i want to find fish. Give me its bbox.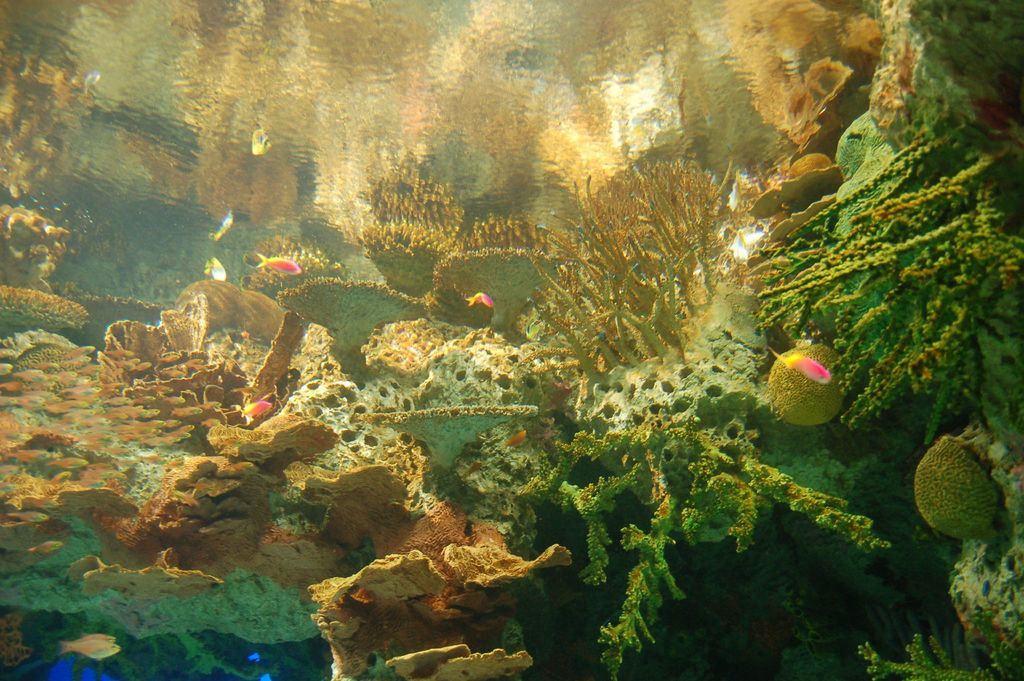
(left=253, top=251, right=303, bottom=277).
